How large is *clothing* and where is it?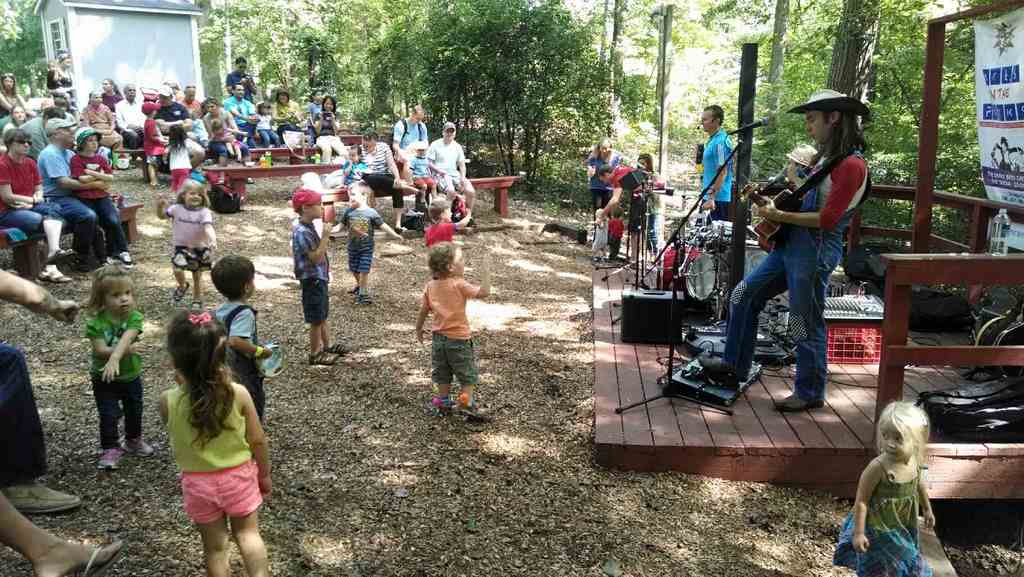
Bounding box: 589/220/608/253.
